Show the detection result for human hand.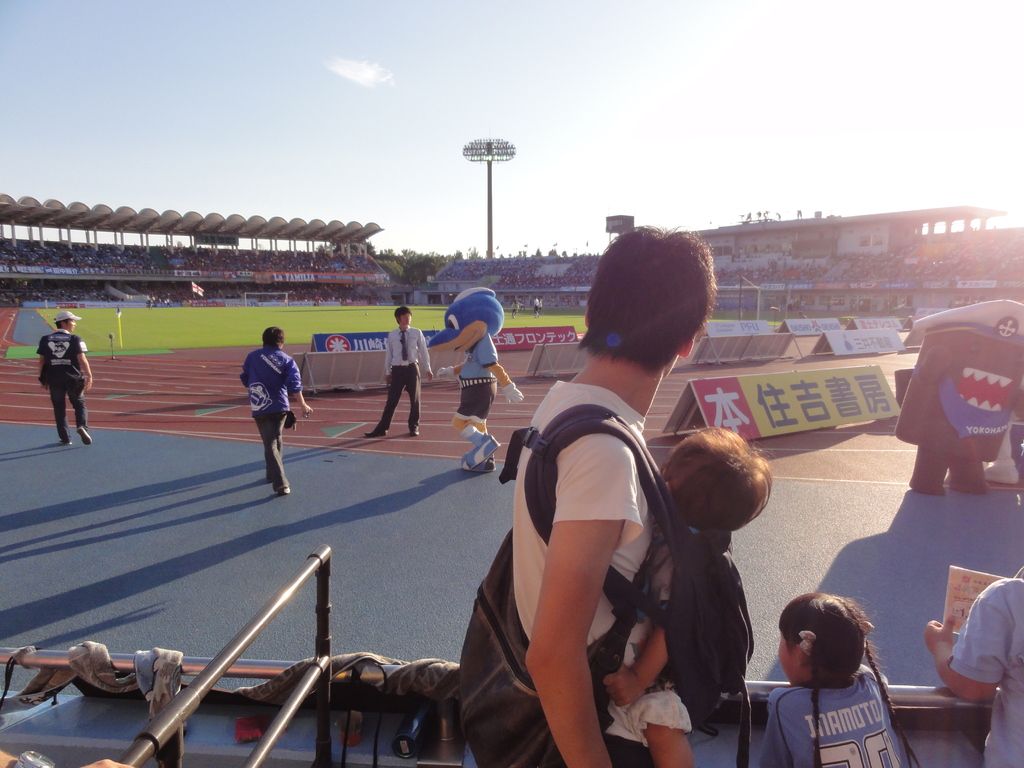
436, 364, 454, 380.
